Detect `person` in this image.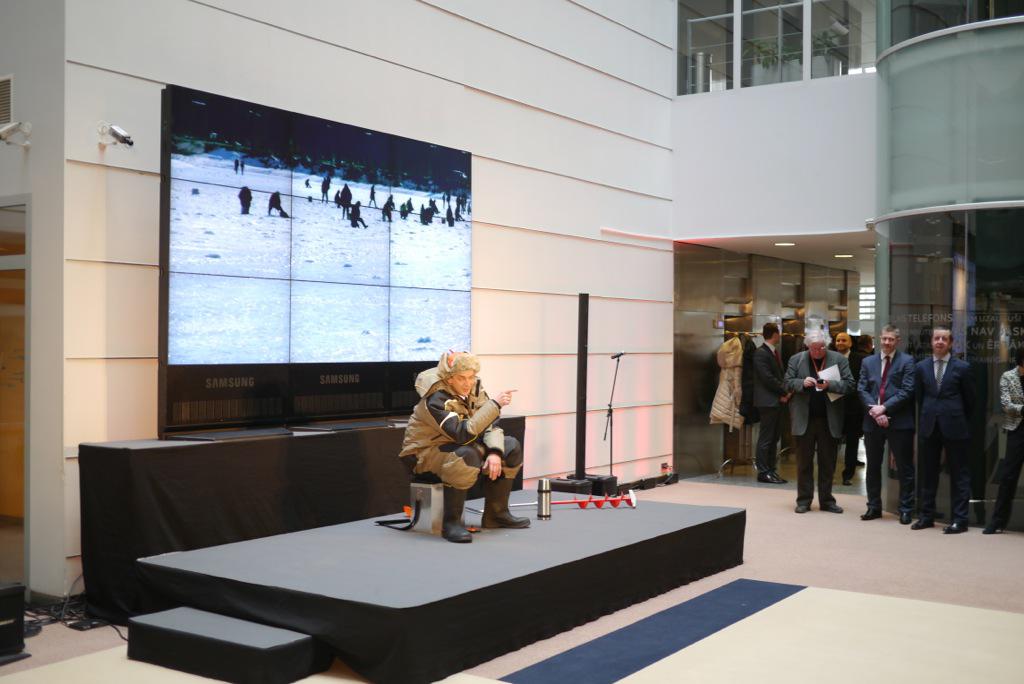
Detection: 753, 321, 793, 486.
